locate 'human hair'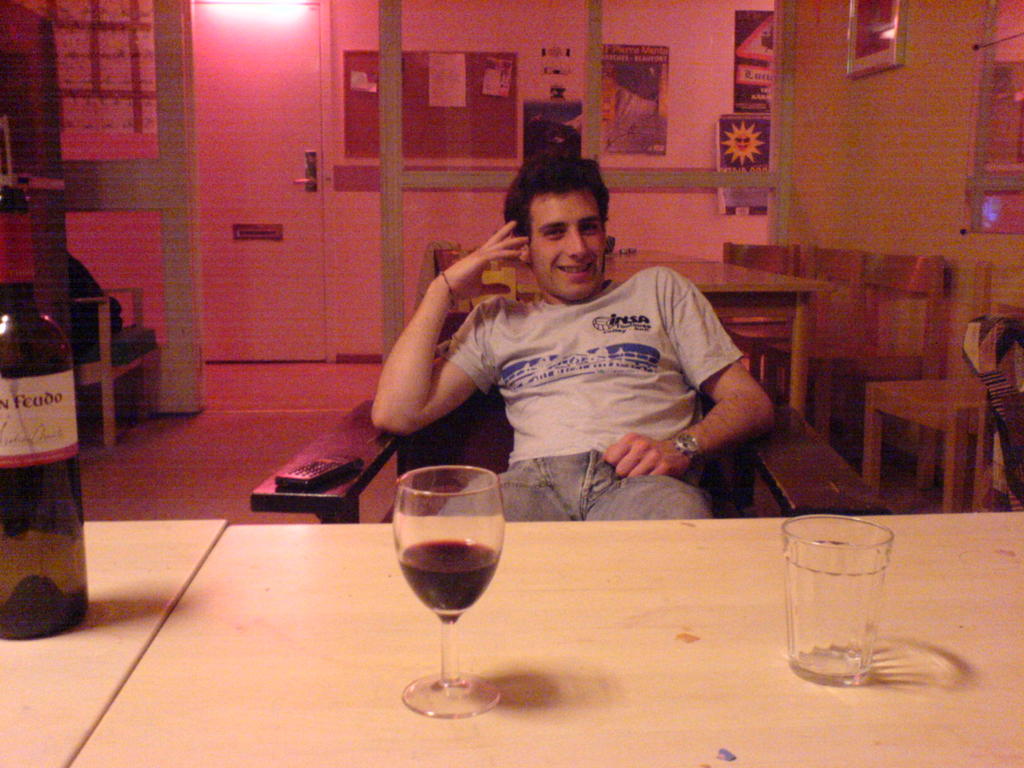
left=506, top=152, right=614, bottom=266
